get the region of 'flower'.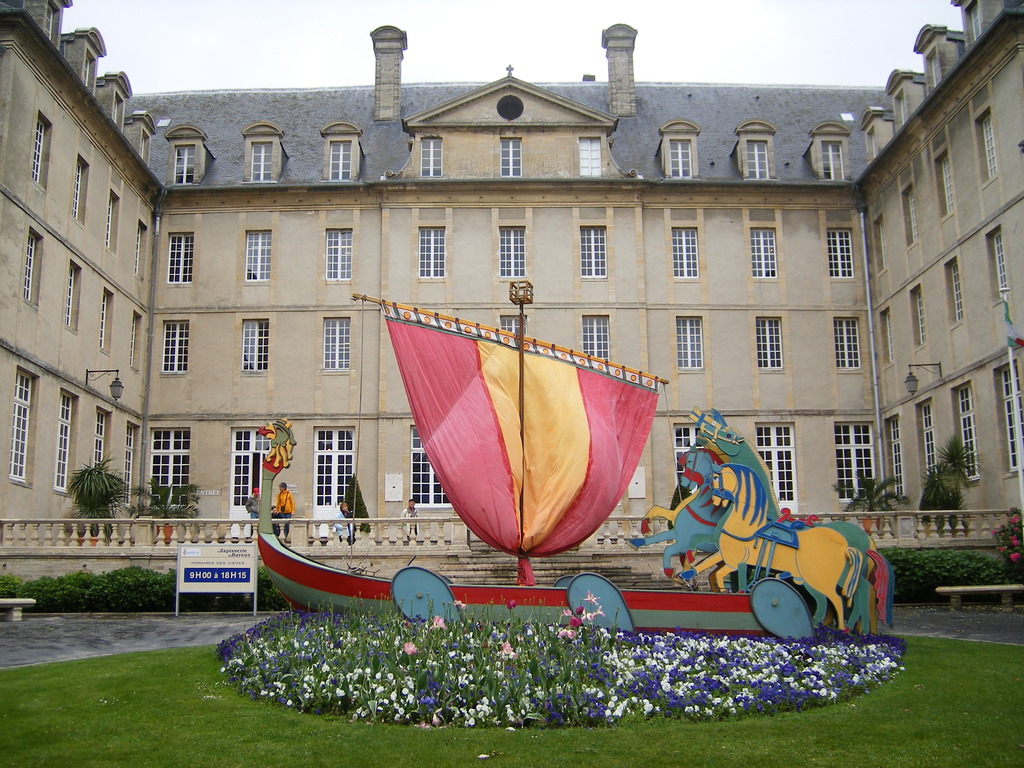
rect(606, 698, 611, 709).
